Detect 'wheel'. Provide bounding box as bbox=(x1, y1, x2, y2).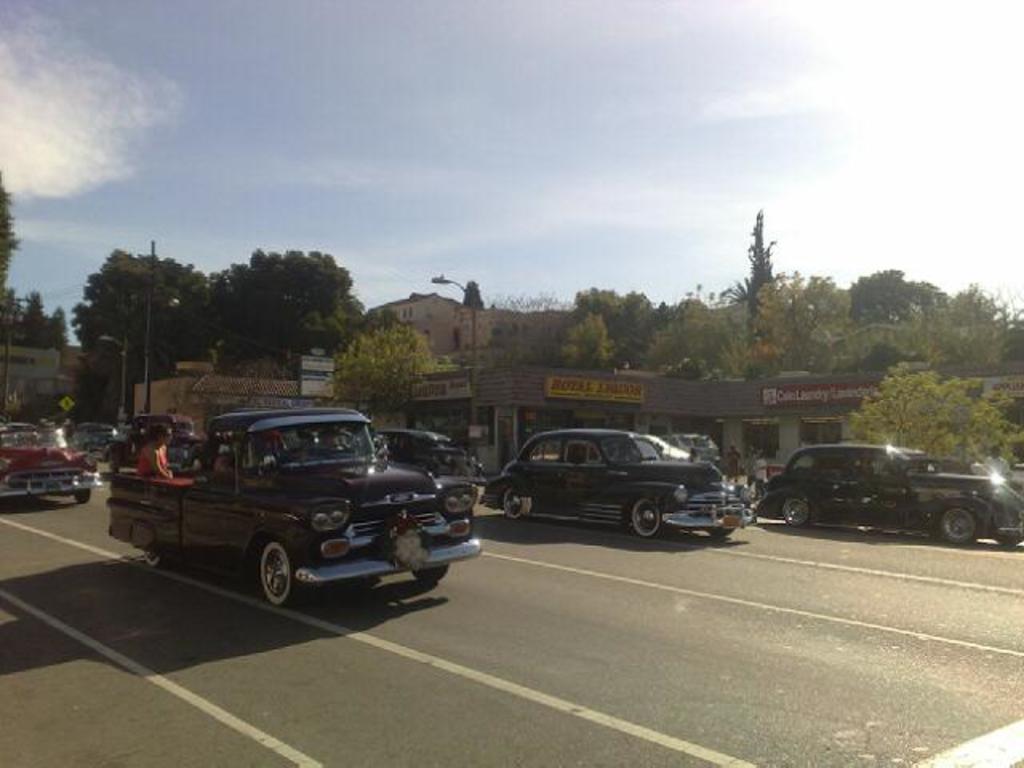
bbox=(938, 507, 978, 544).
